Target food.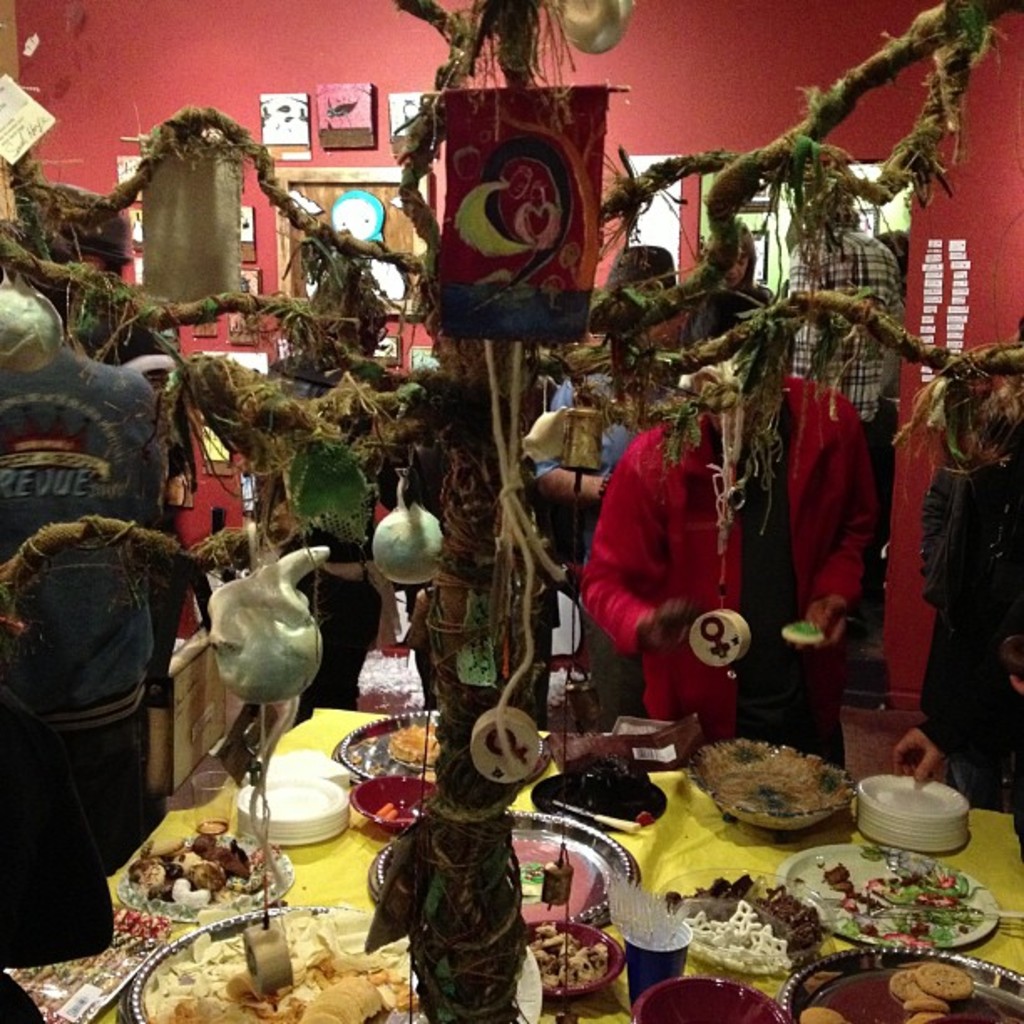
Target region: 370/801/395/815.
